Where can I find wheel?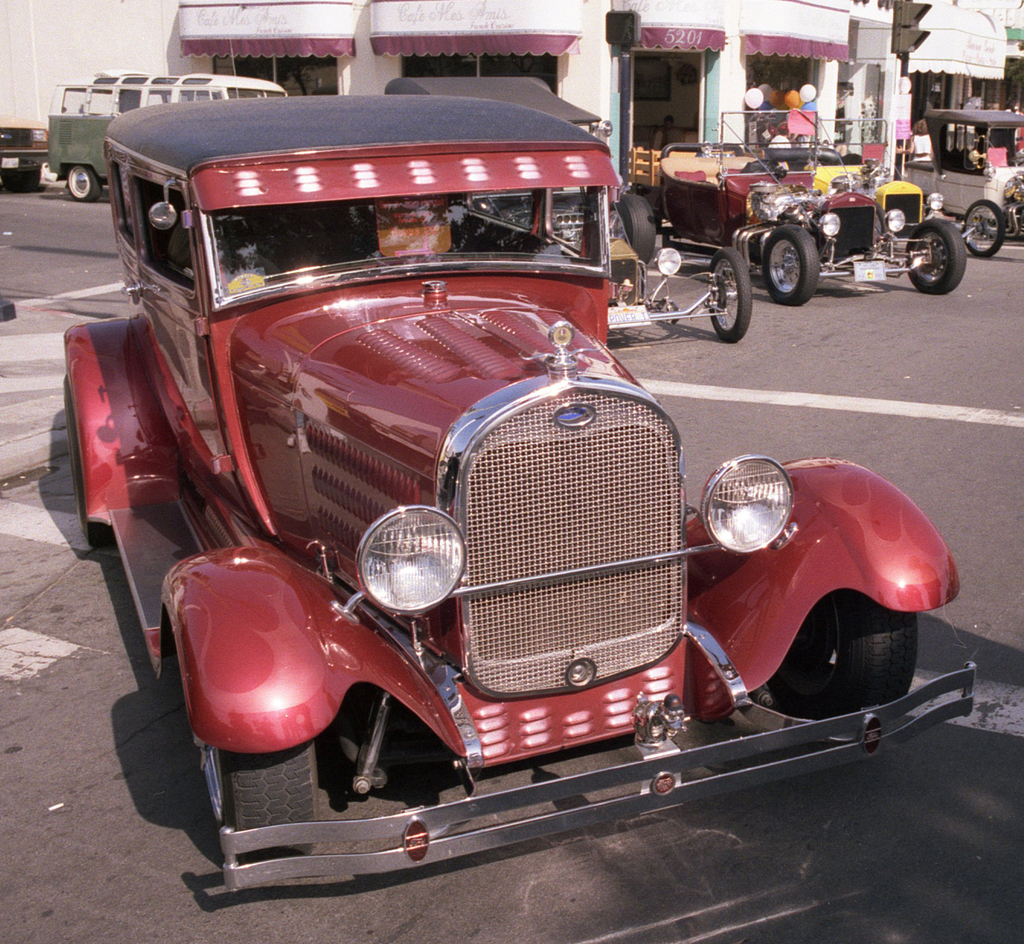
You can find it at [x1=906, y1=220, x2=968, y2=292].
